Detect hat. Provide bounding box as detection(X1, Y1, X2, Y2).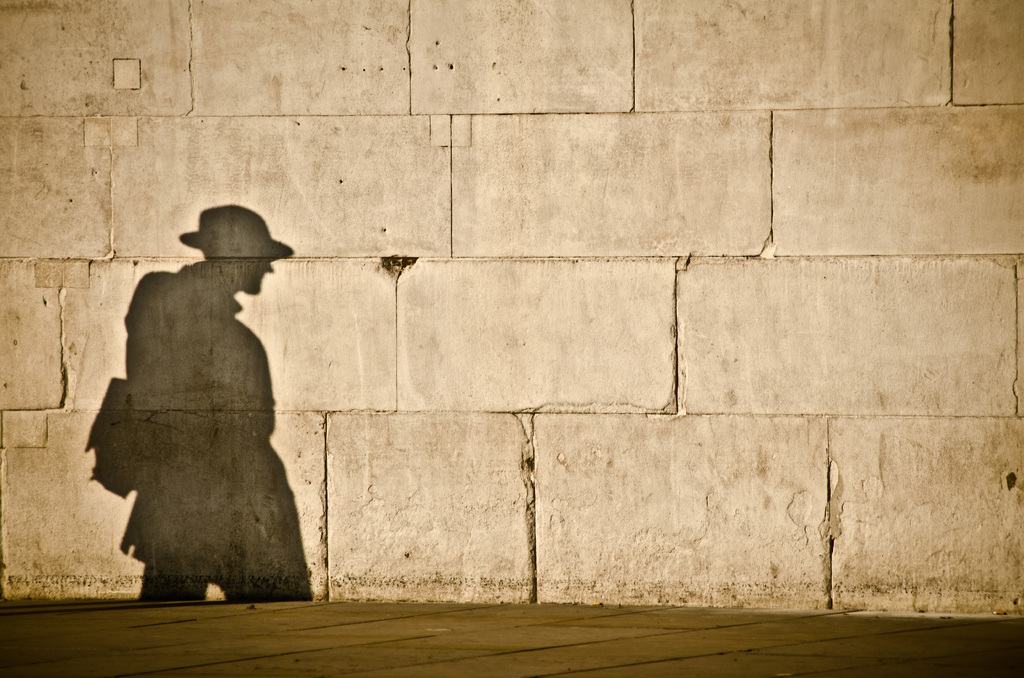
detection(176, 204, 292, 256).
